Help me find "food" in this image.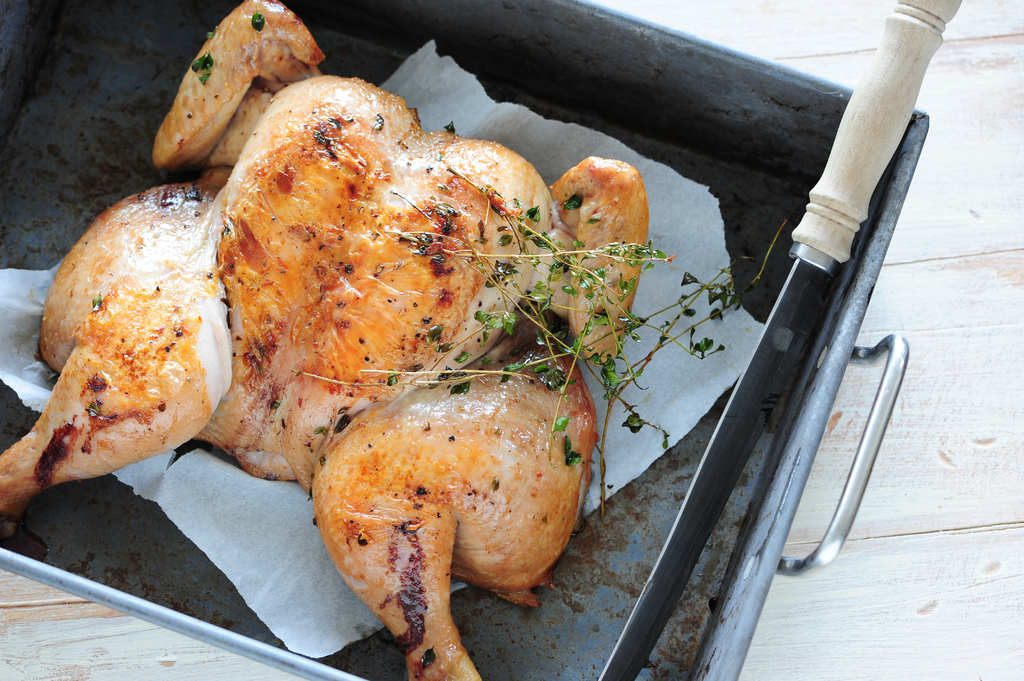
Found it: <box>42,58,685,610</box>.
